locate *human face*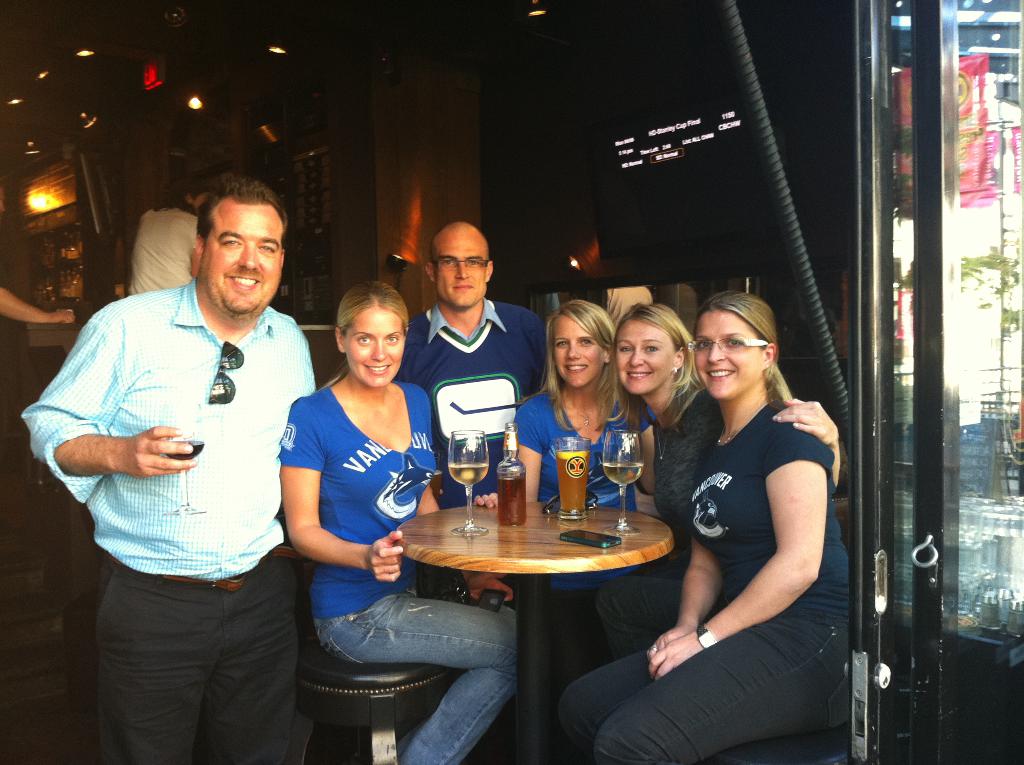
bbox=[342, 307, 406, 387]
